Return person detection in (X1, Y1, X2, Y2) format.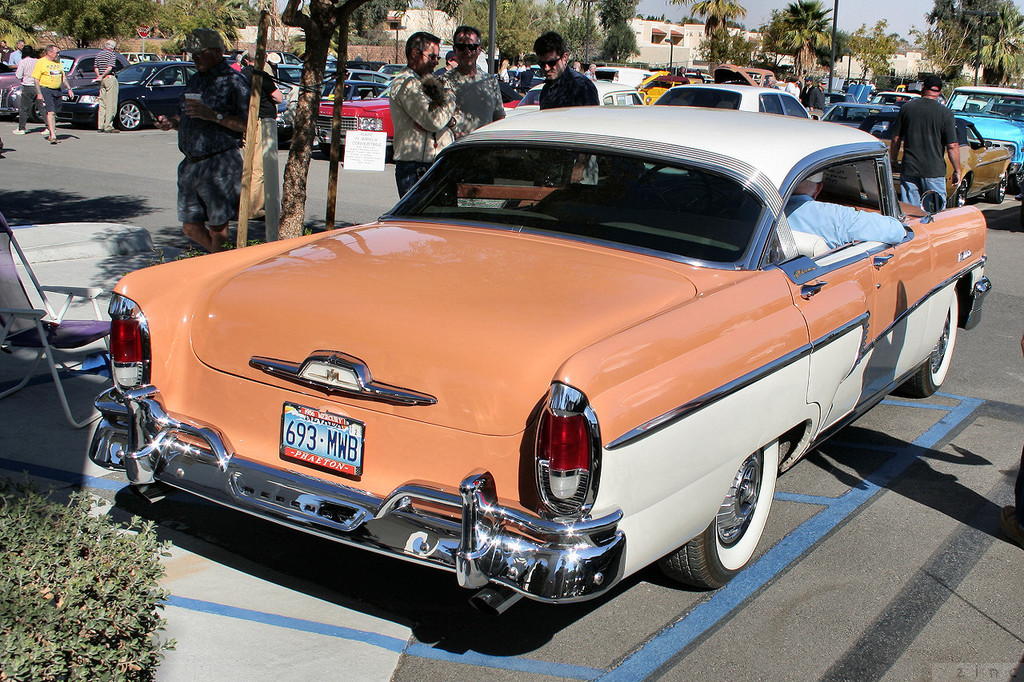
(5, 38, 27, 69).
